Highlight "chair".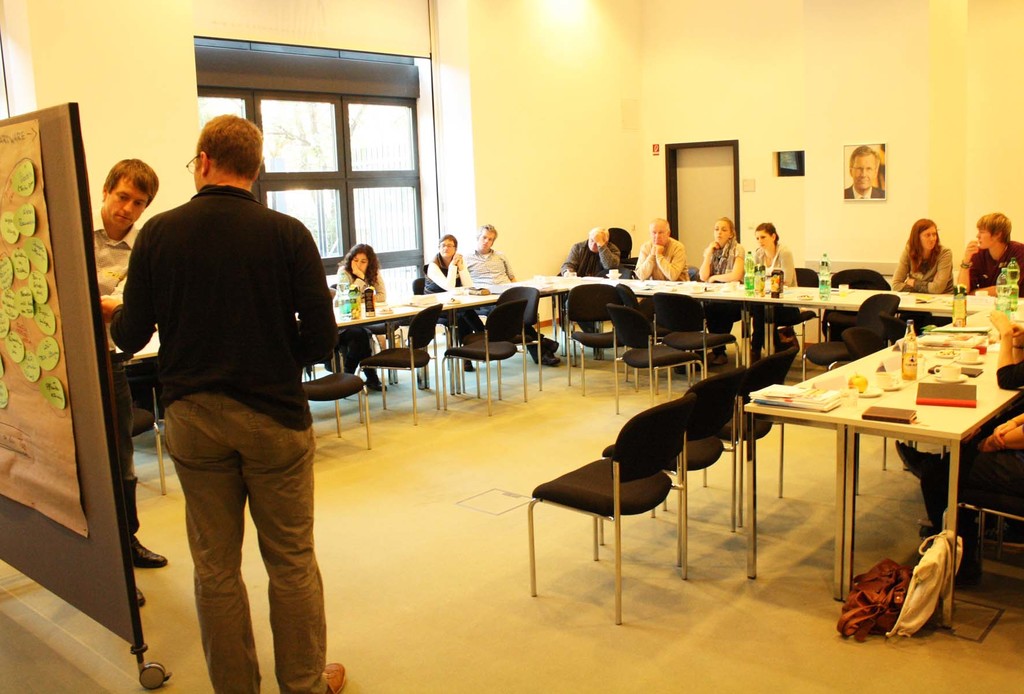
Highlighted region: Rect(941, 506, 1023, 546).
